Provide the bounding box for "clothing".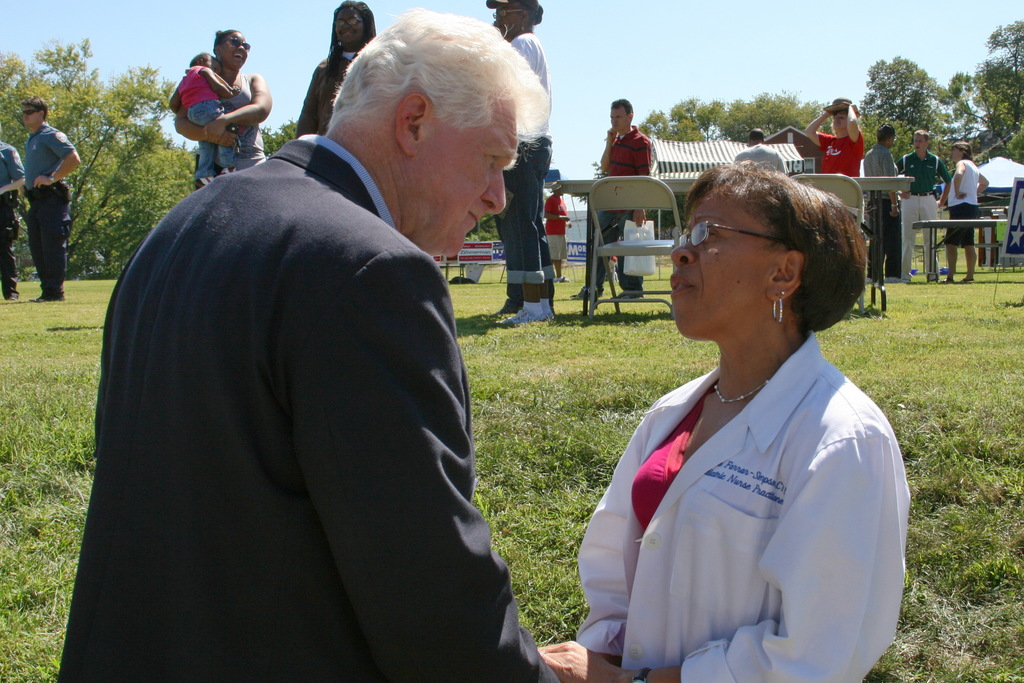
(897, 147, 952, 281).
